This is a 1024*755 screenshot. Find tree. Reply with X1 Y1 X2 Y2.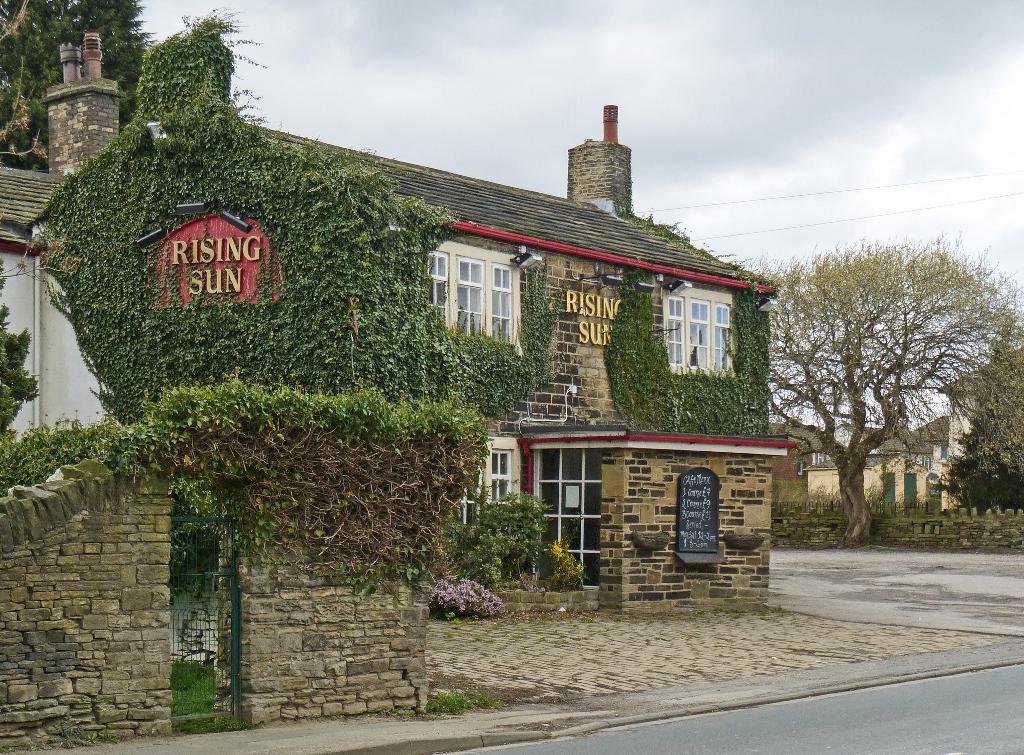
938 344 1023 508.
